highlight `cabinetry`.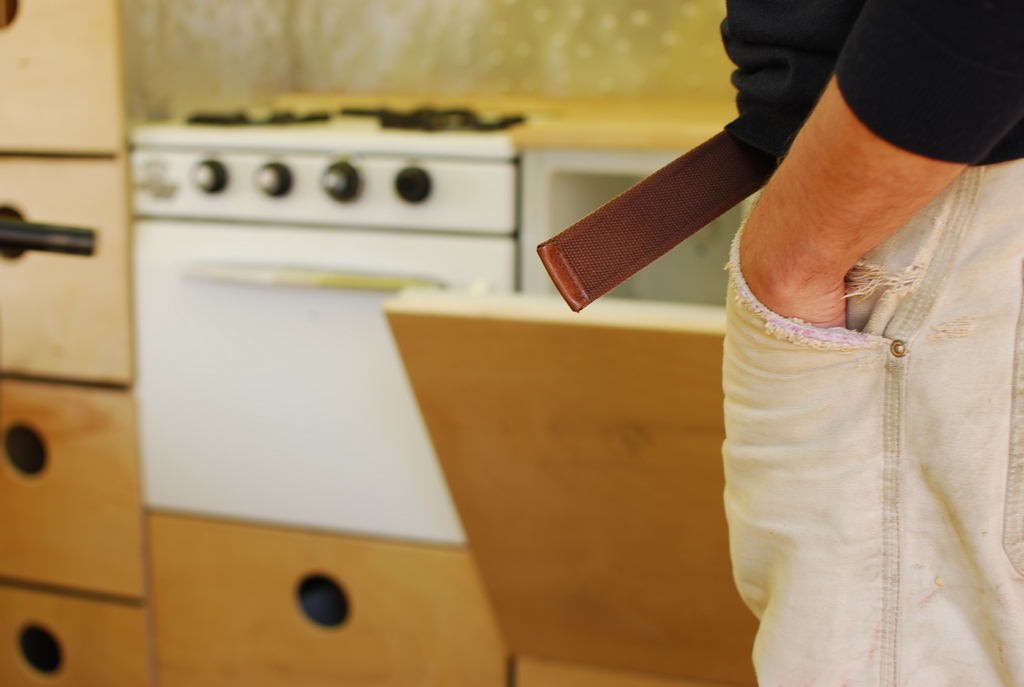
Highlighted region: 387, 104, 776, 686.
